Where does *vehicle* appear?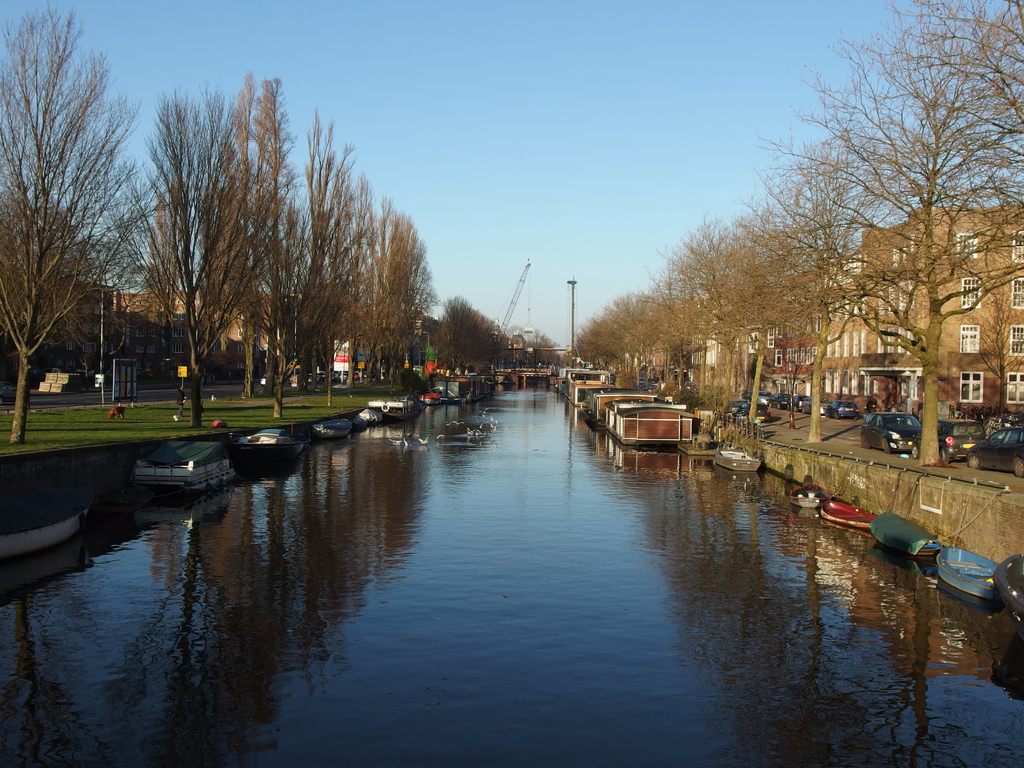
Appears at bbox=[136, 442, 250, 490].
